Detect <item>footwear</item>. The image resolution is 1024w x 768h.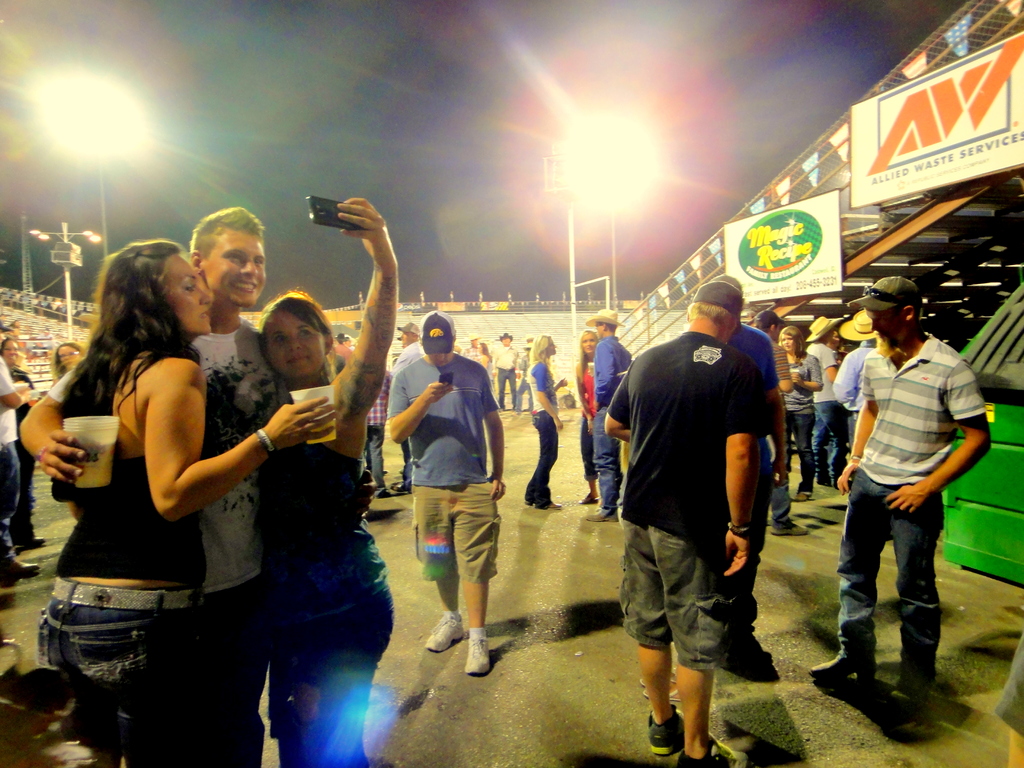
<box>765,525,812,539</box>.
